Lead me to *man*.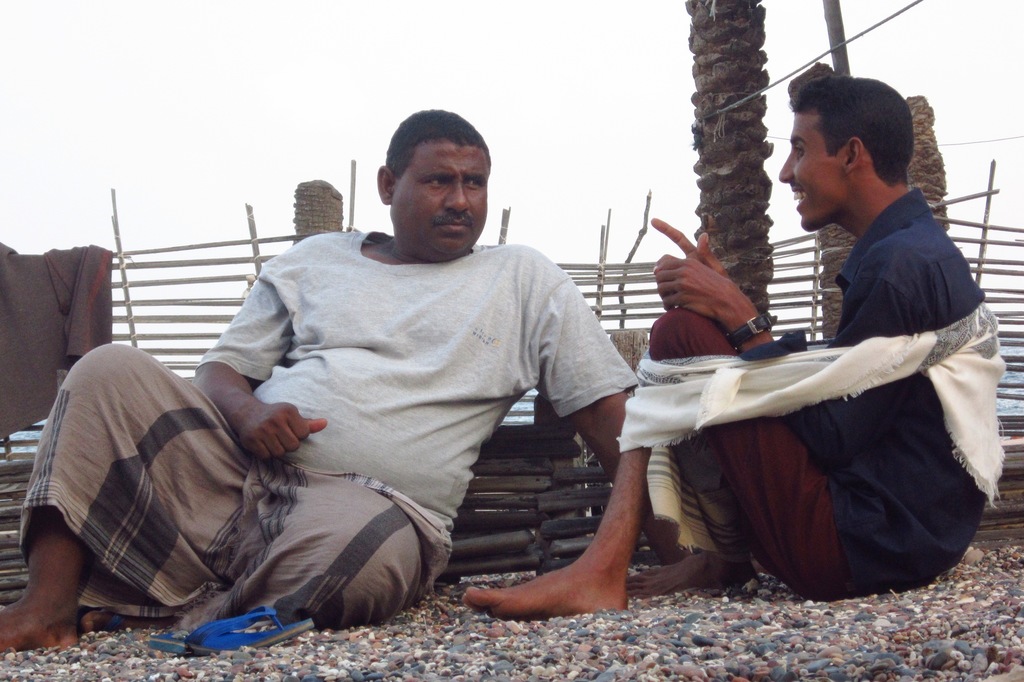
Lead to (0, 104, 767, 648).
